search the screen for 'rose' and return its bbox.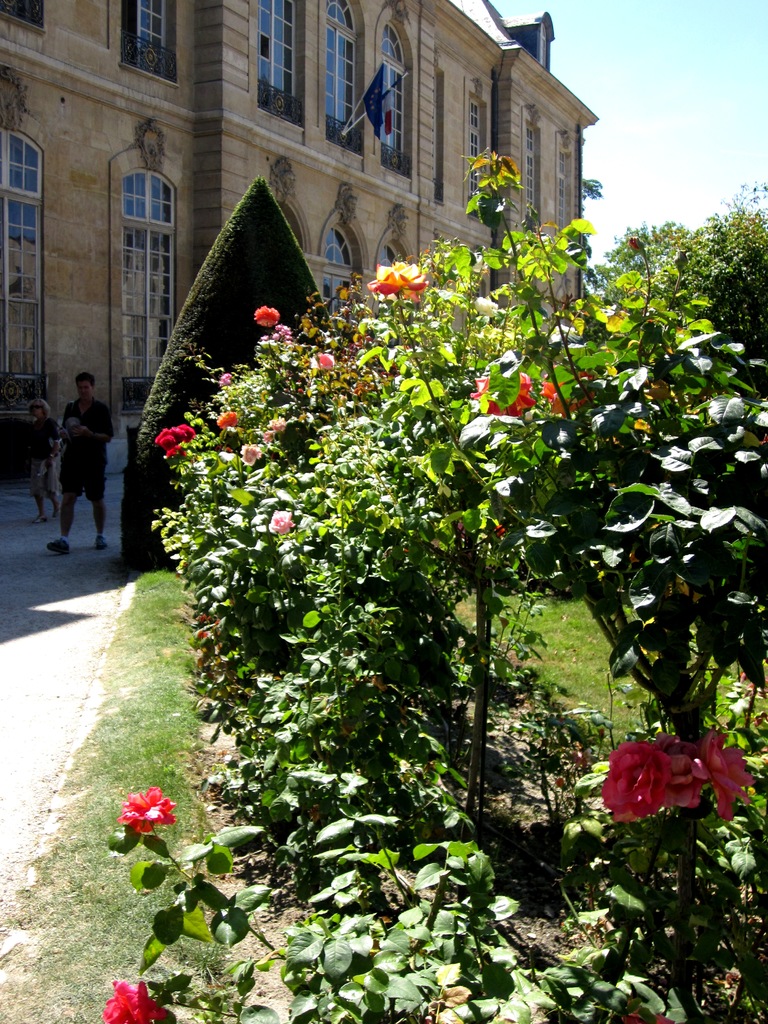
Found: pyautogui.locateOnScreen(368, 260, 431, 302).
